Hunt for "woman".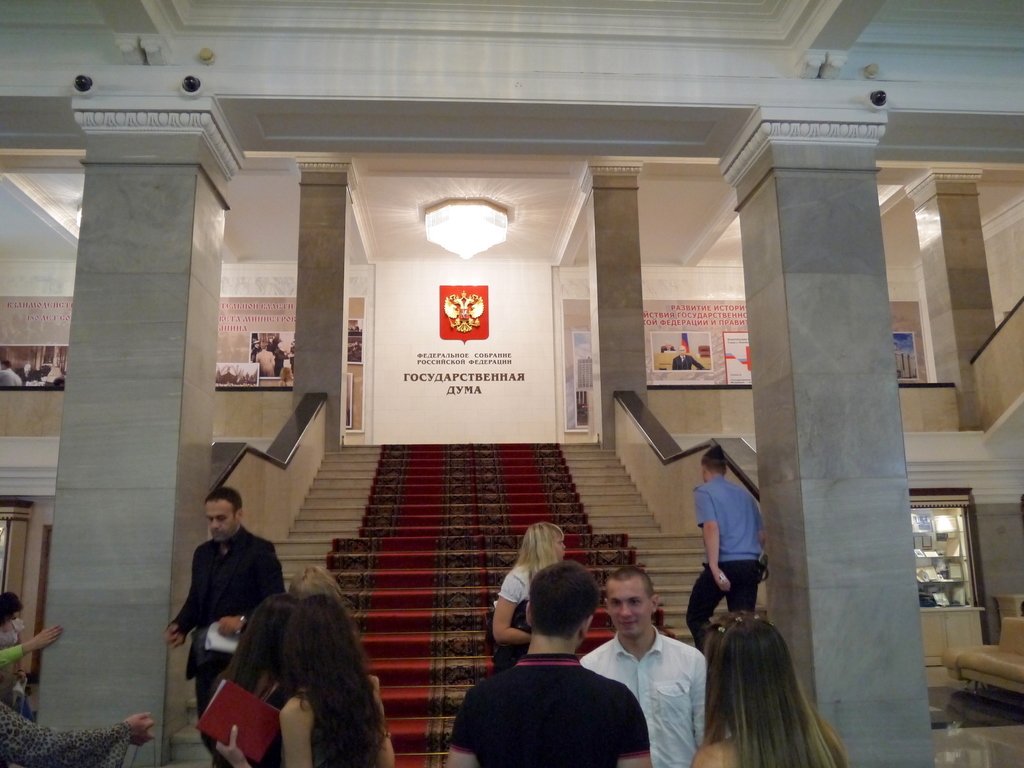
Hunted down at 214, 604, 394, 767.
